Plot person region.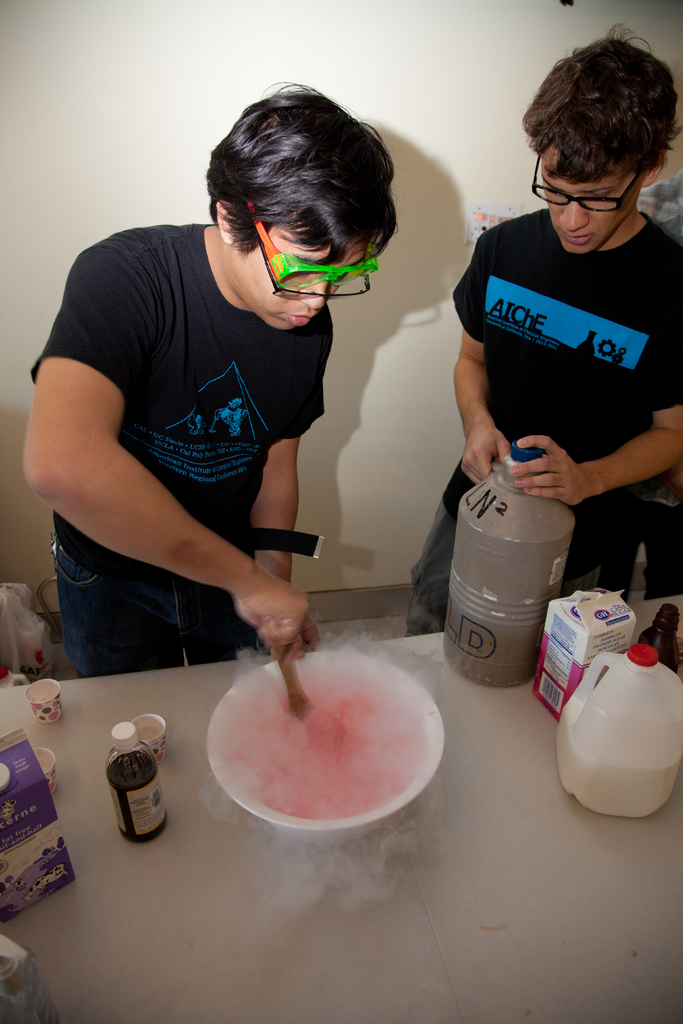
Plotted at 29,73,416,739.
